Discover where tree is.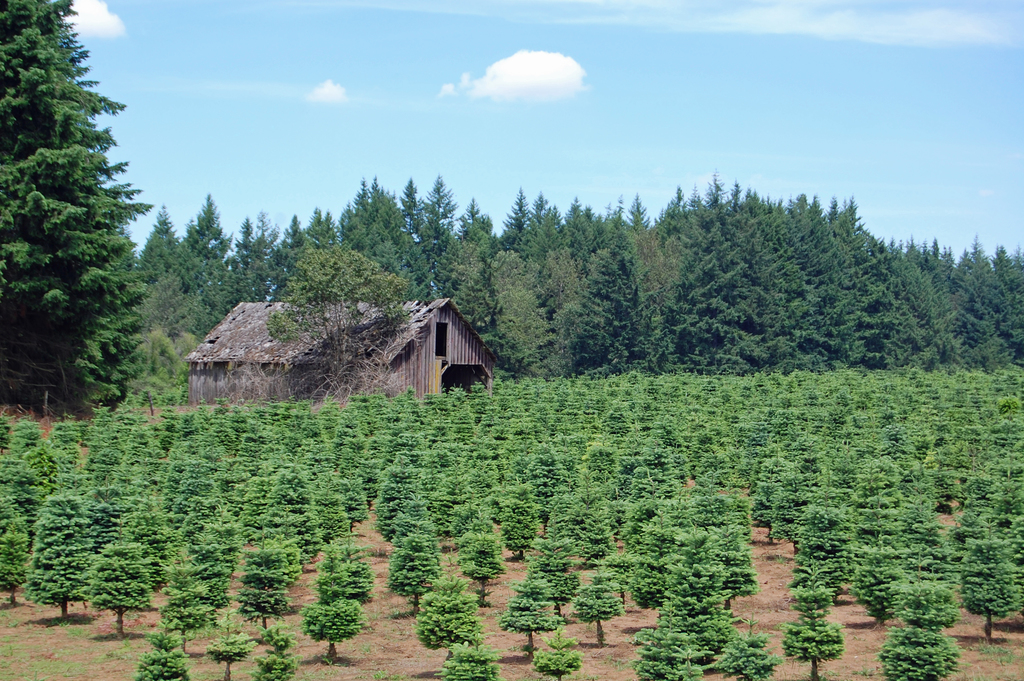
Discovered at crop(212, 209, 309, 298).
